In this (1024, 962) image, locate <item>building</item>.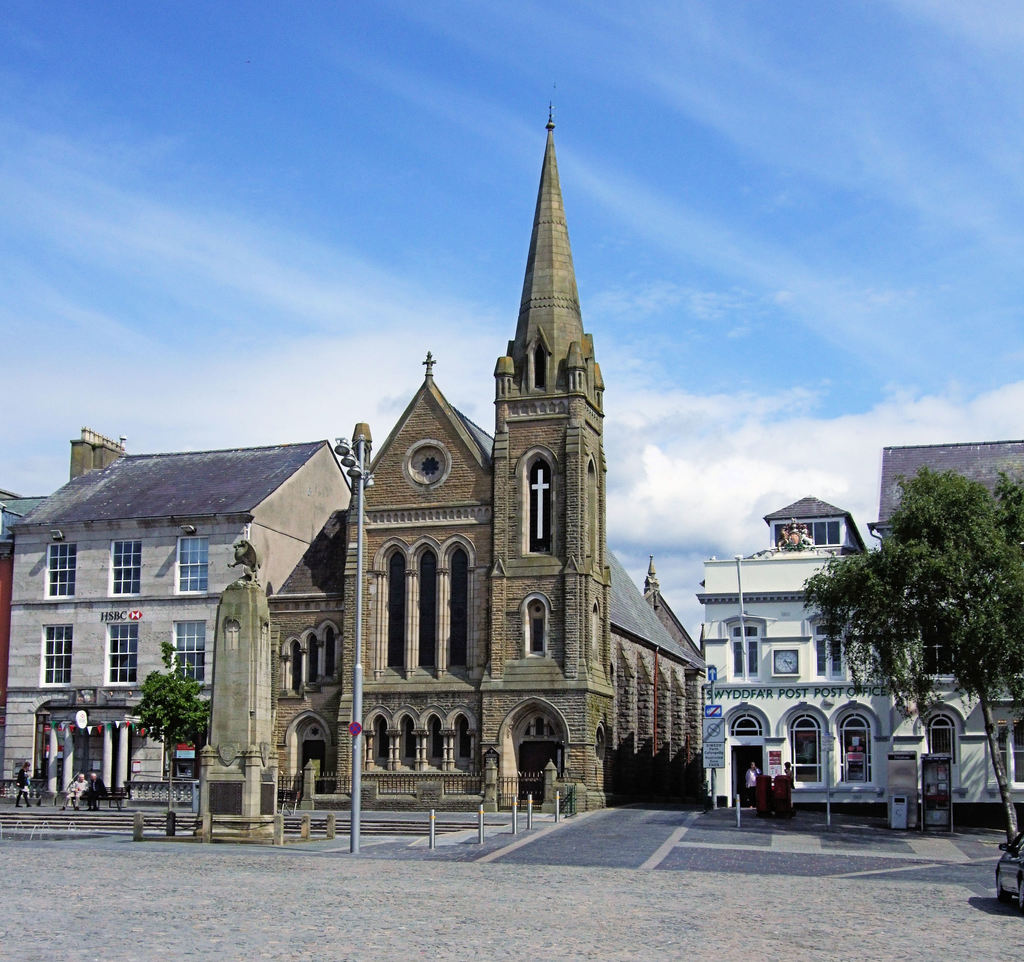
Bounding box: (700,502,1021,830).
